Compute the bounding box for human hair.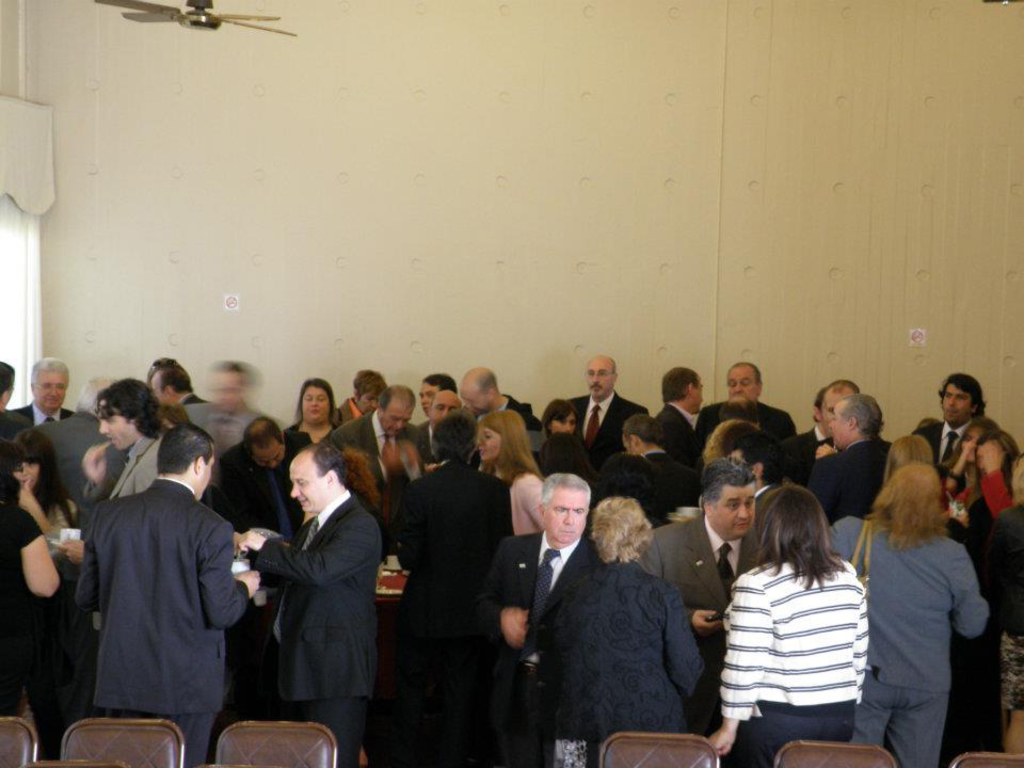
414,370,455,403.
